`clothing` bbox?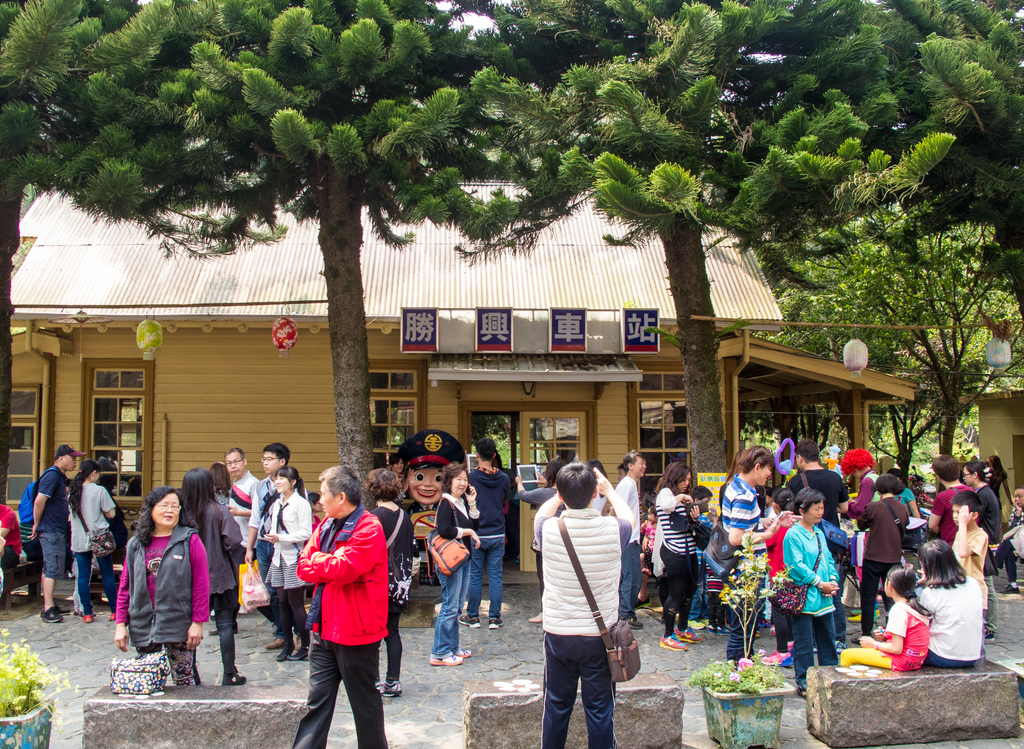
region(916, 574, 984, 677)
